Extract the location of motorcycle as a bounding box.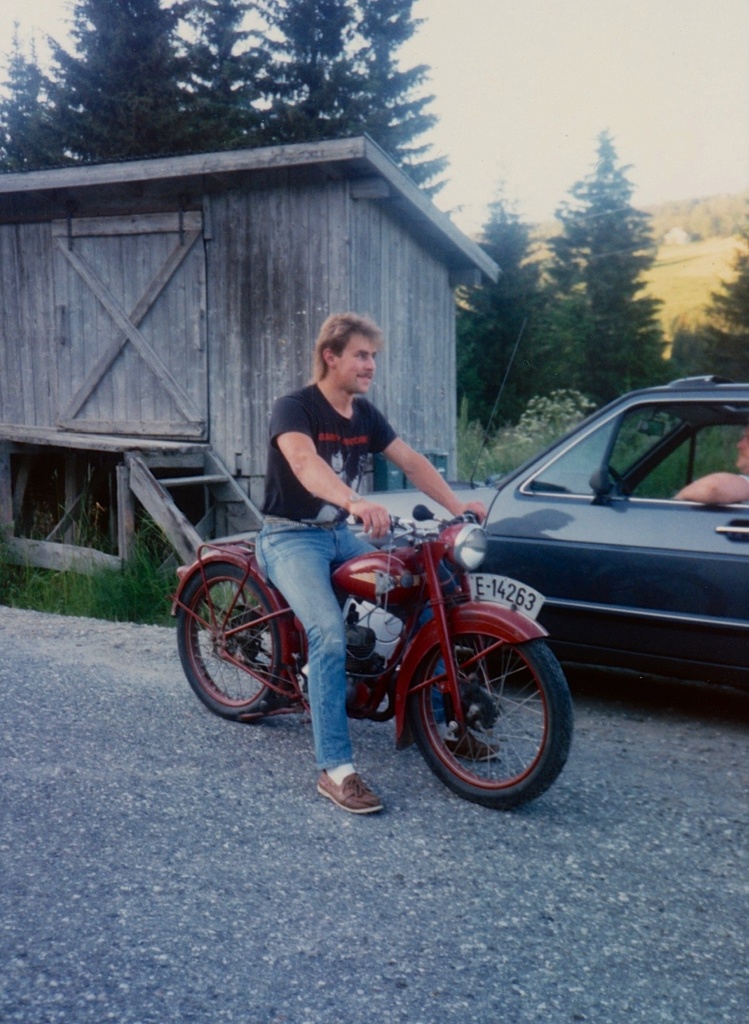
box(167, 505, 572, 811).
